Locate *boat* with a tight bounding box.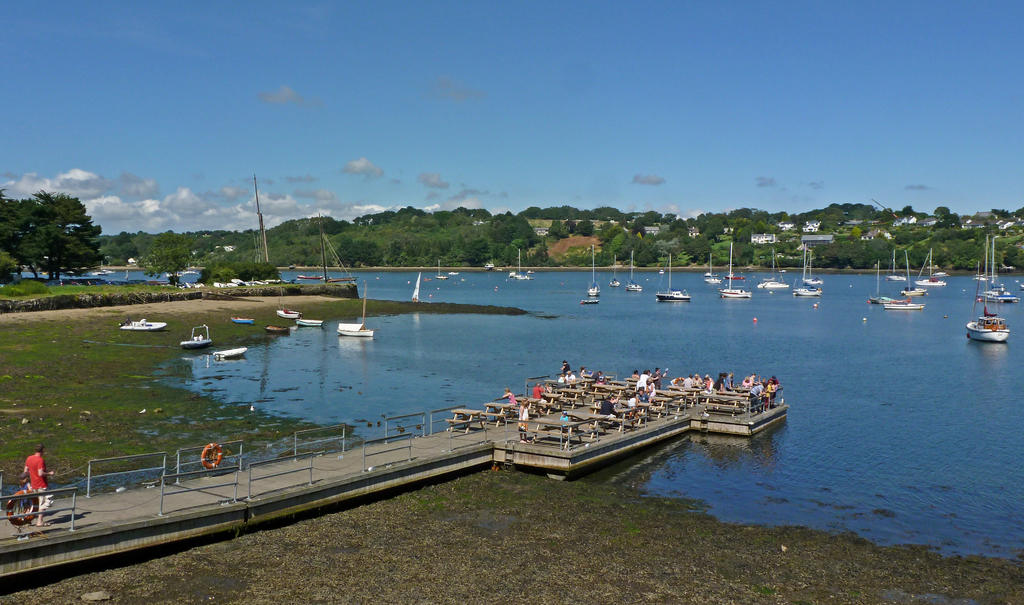
bbox(792, 248, 820, 295).
